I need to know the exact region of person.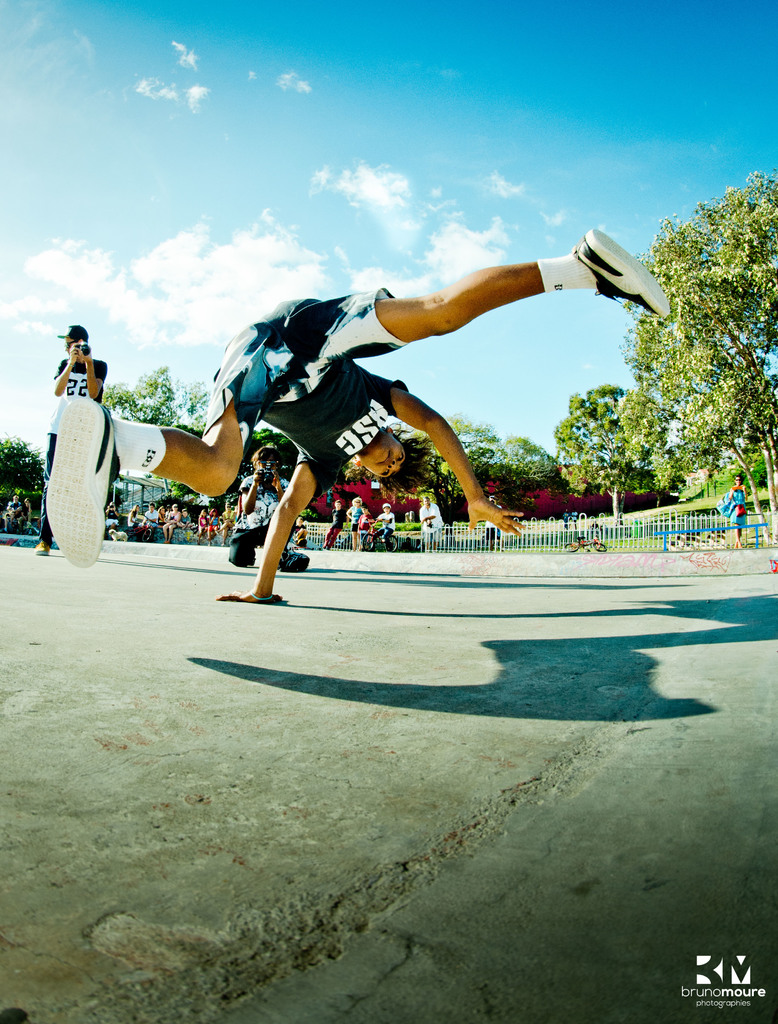
Region: {"x1": 376, "y1": 500, "x2": 397, "y2": 545}.
